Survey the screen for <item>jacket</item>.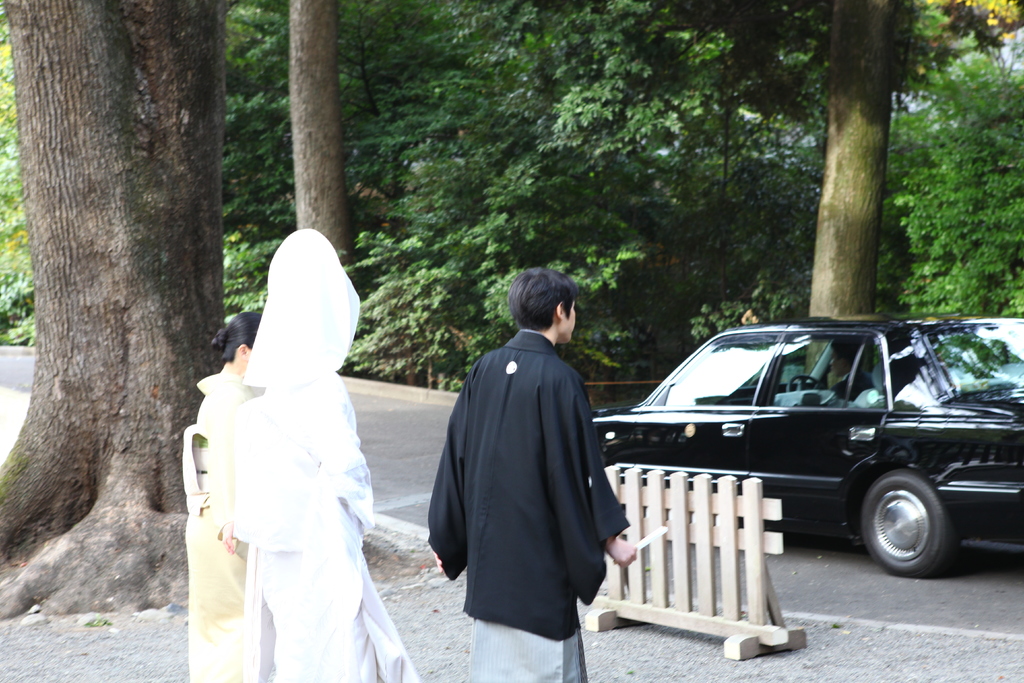
Survey found: [435, 261, 630, 624].
